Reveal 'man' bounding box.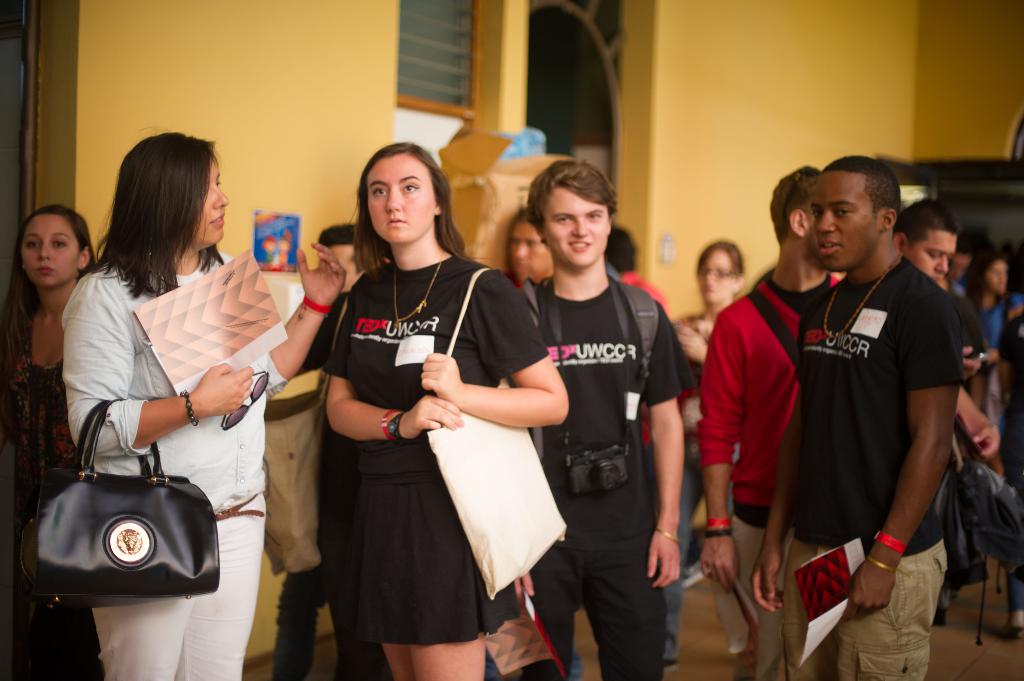
Revealed: {"x1": 703, "y1": 161, "x2": 849, "y2": 680}.
